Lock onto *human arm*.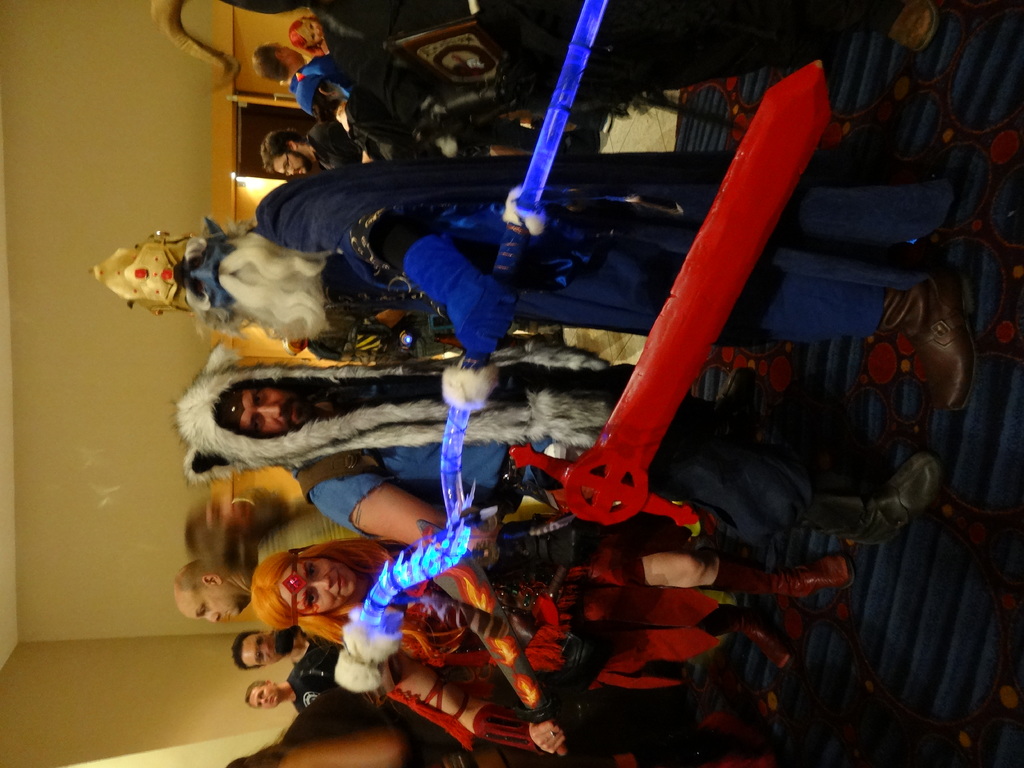
Locked: select_region(303, 659, 356, 687).
